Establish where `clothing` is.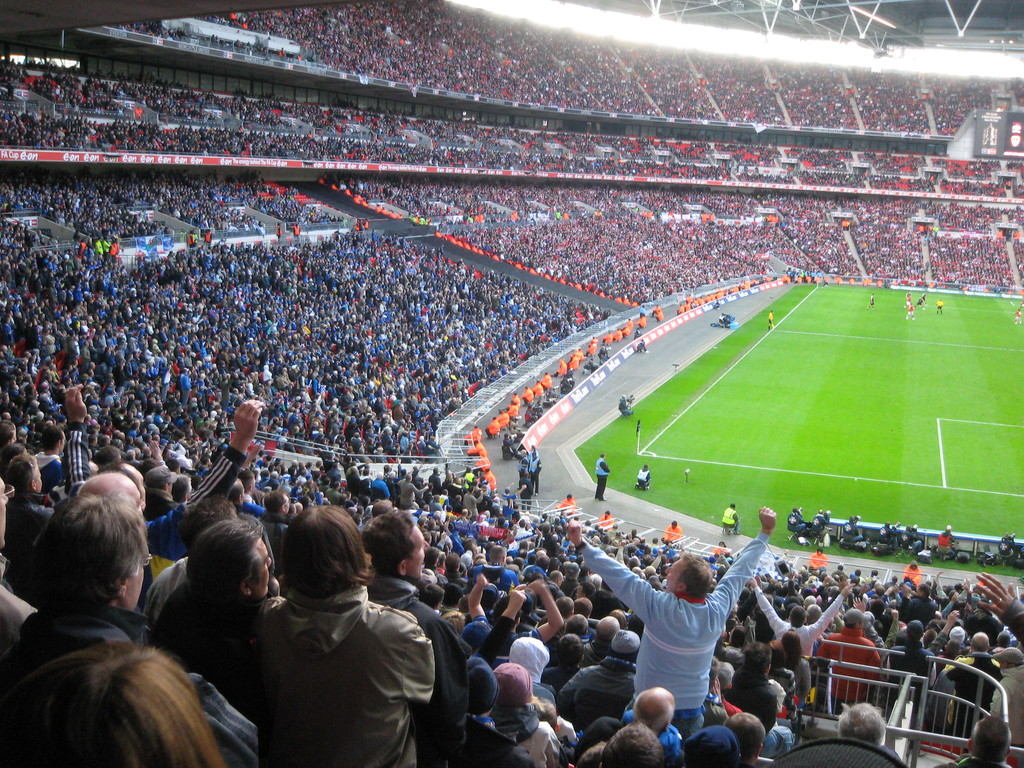
Established at (x1=584, y1=532, x2=765, y2=708).
